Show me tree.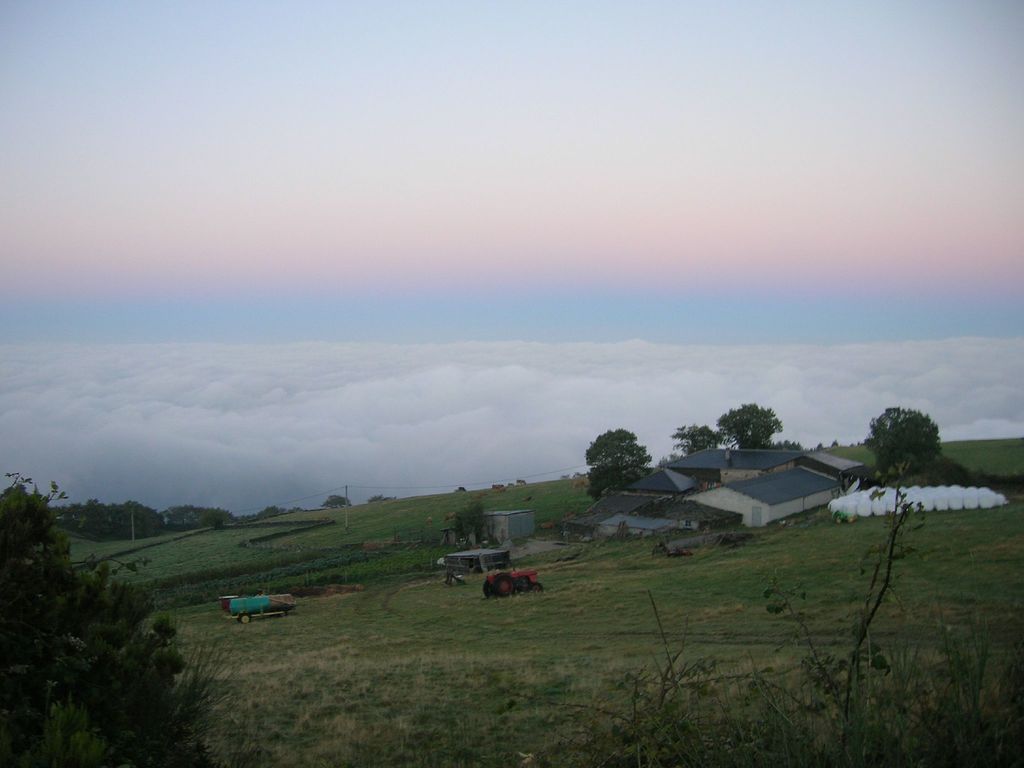
tree is here: x1=580, y1=428, x2=659, y2=512.
